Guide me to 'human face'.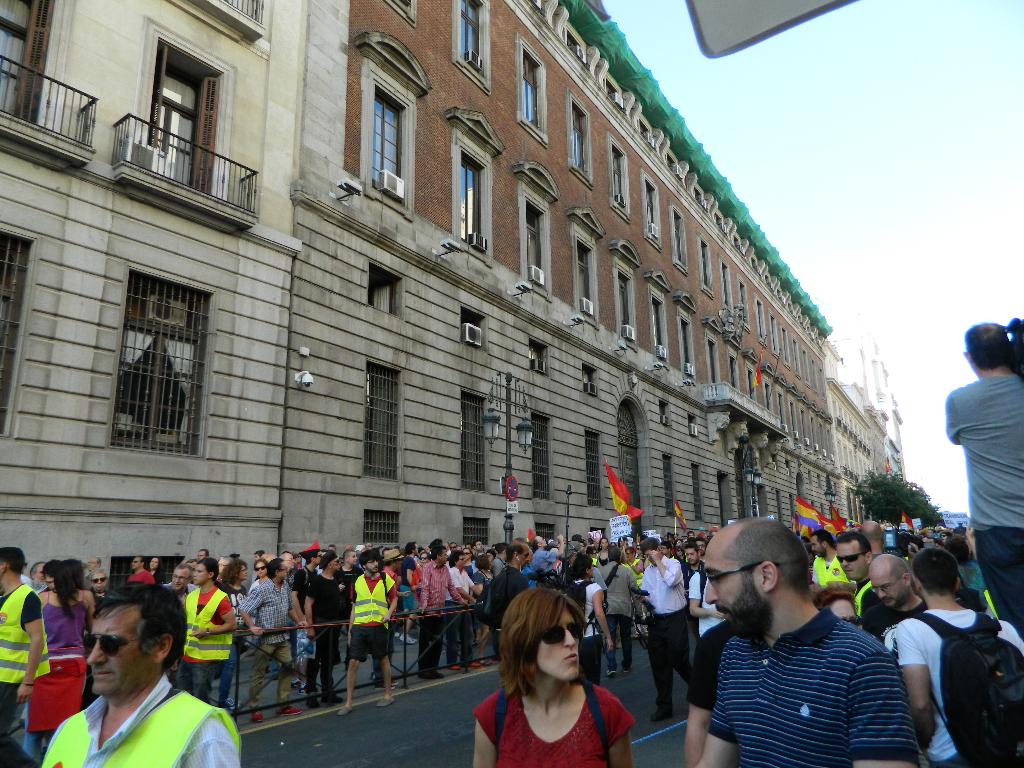
Guidance: l=92, t=570, r=107, b=592.
